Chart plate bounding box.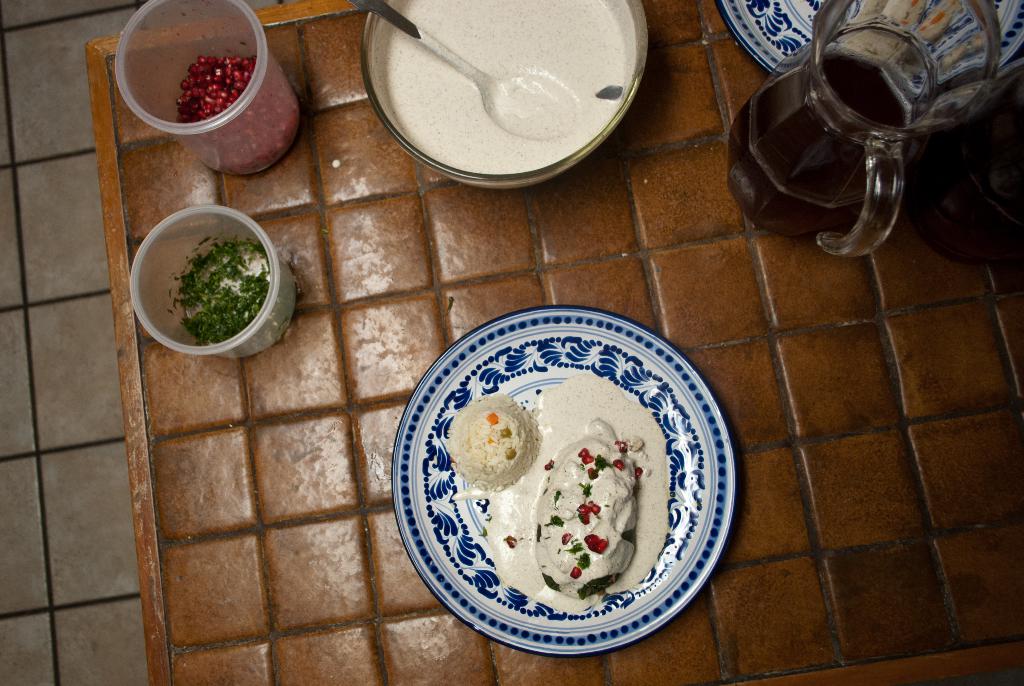
Charted: x1=714 y1=0 x2=1023 y2=78.
